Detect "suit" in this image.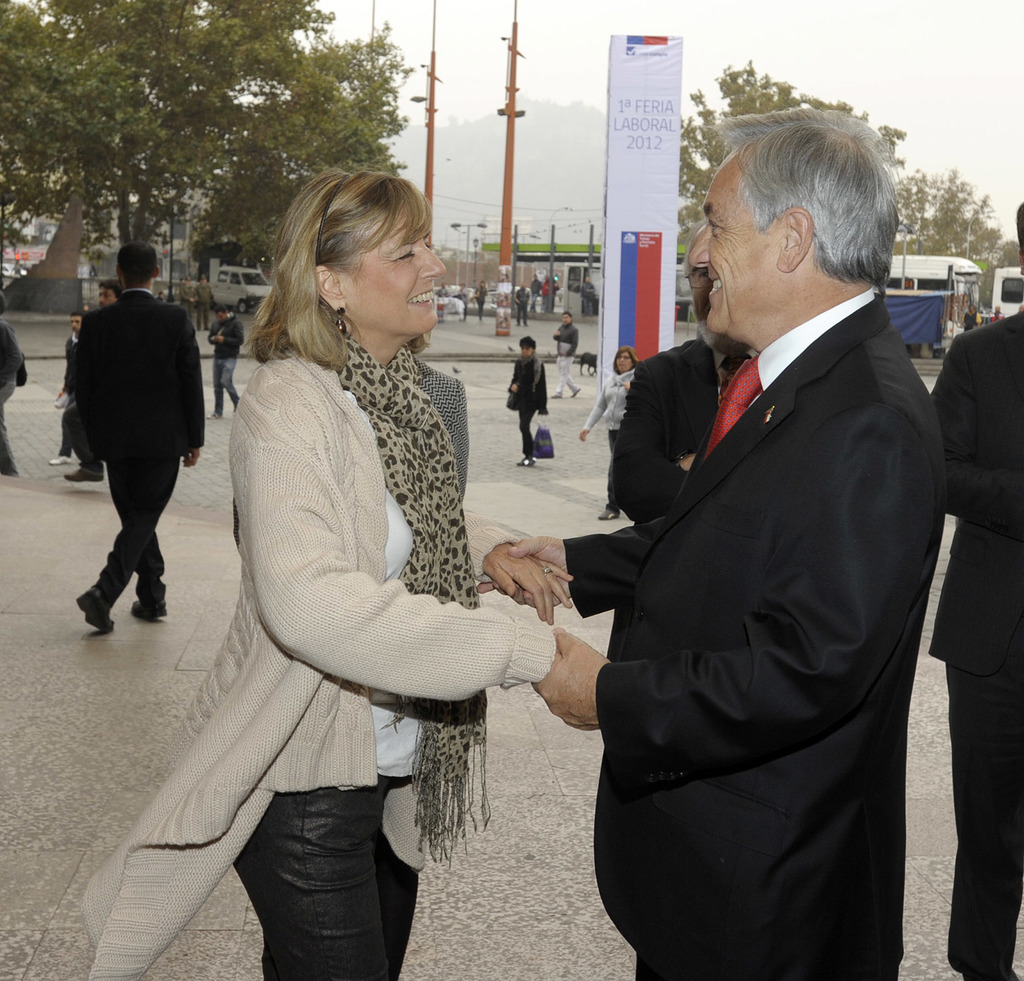
Detection: region(927, 305, 1023, 980).
